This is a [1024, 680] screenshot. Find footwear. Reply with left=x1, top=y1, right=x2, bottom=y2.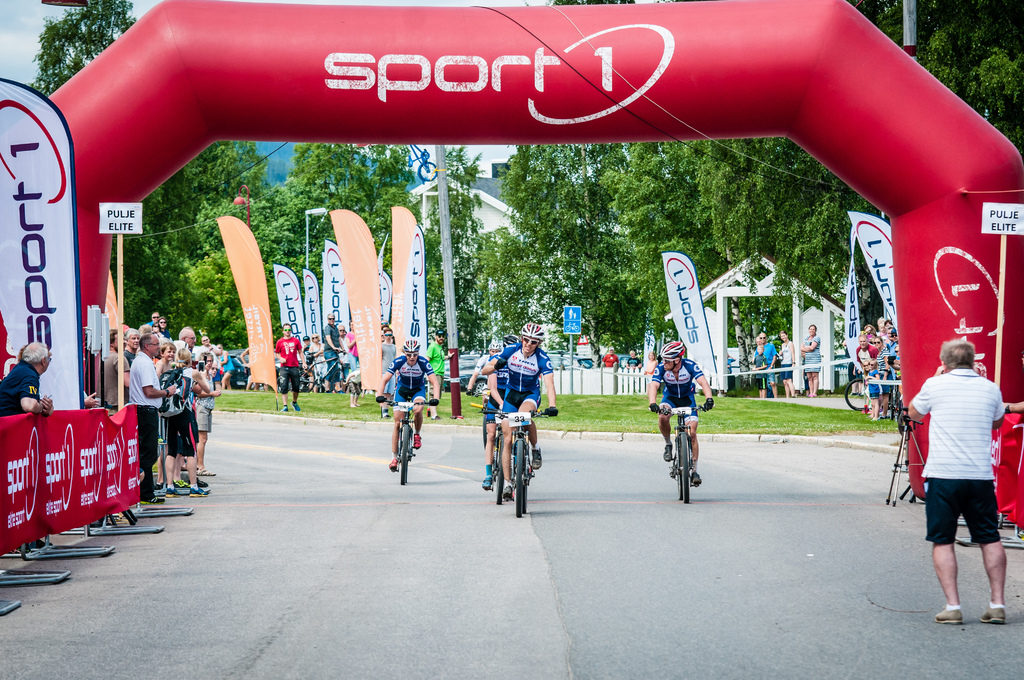
left=412, top=434, right=422, bottom=450.
